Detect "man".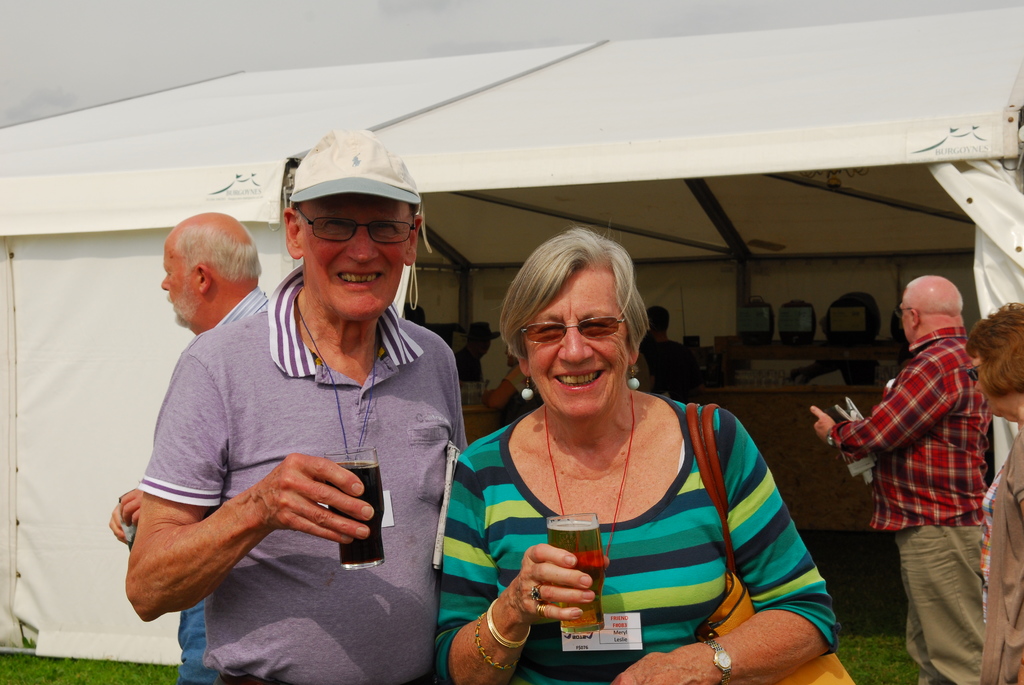
Detected at <box>811,271,995,684</box>.
